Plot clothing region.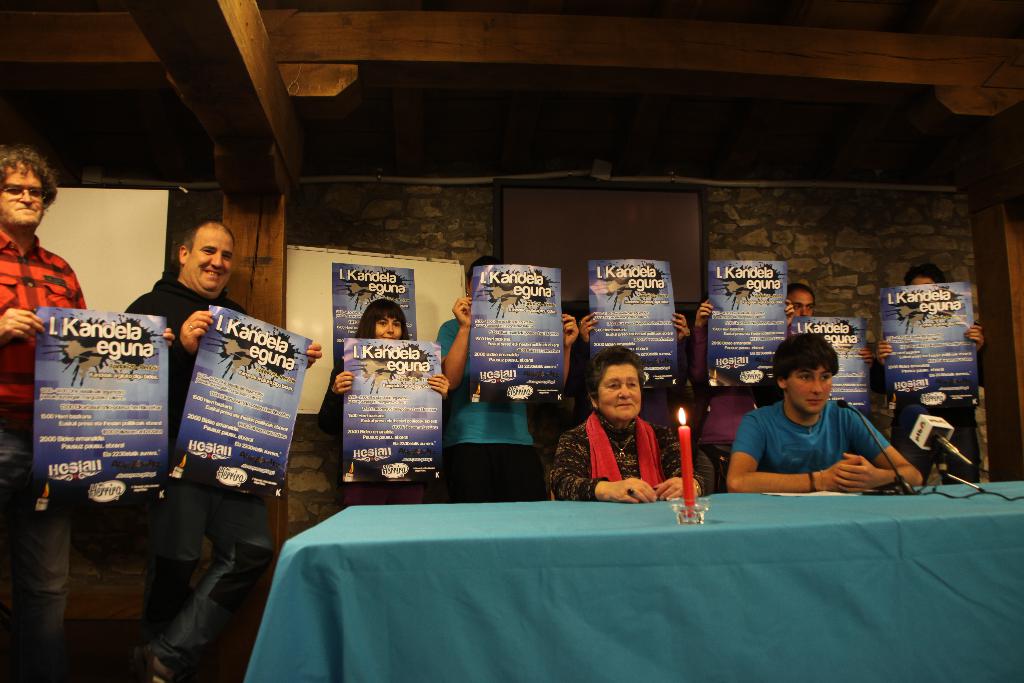
Plotted at x1=323 y1=366 x2=417 y2=506.
